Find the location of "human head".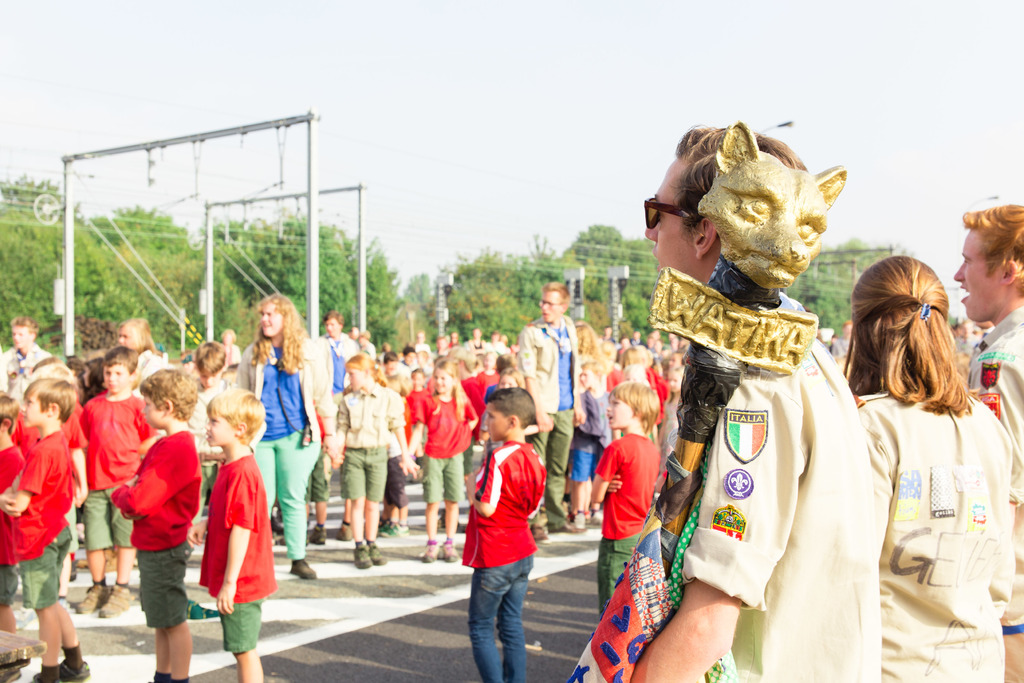
Location: l=536, t=283, r=570, b=321.
